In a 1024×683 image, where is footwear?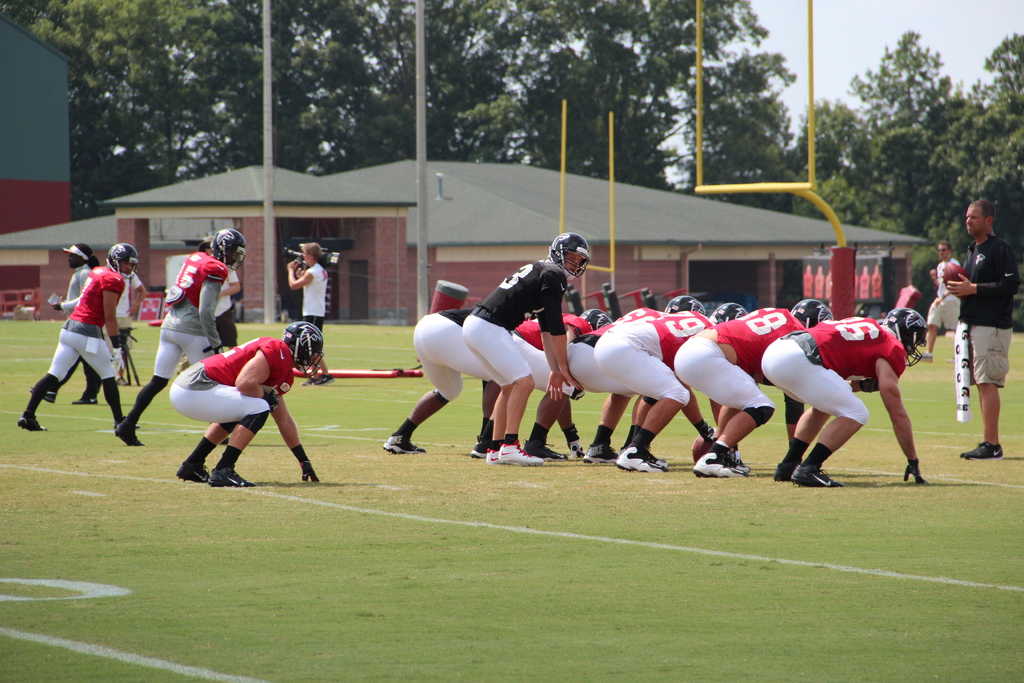
497, 443, 542, 465.
